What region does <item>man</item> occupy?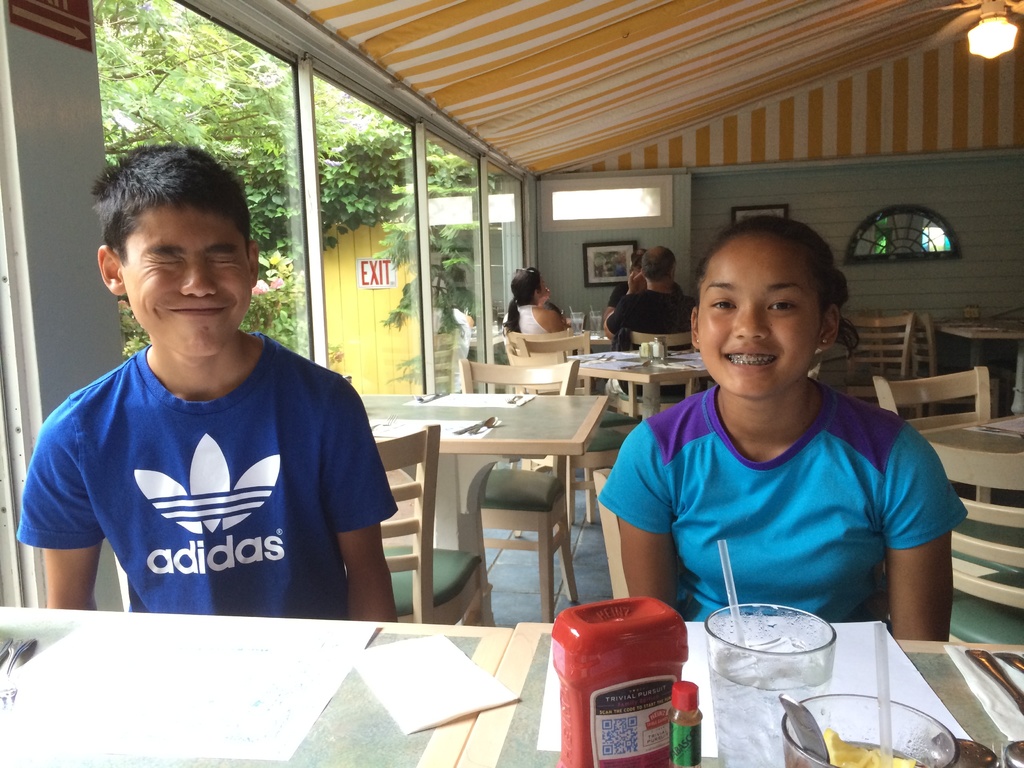
pyautogui.locateOnScreen(14, 137, 395, 623).
